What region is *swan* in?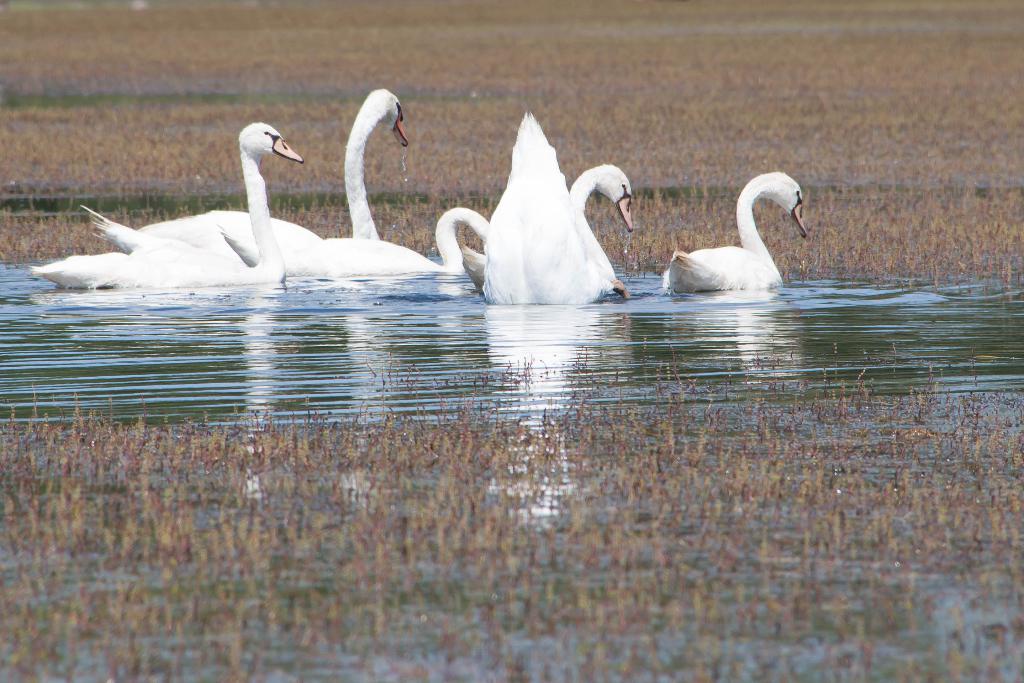
(22, 119, 305, 290).
